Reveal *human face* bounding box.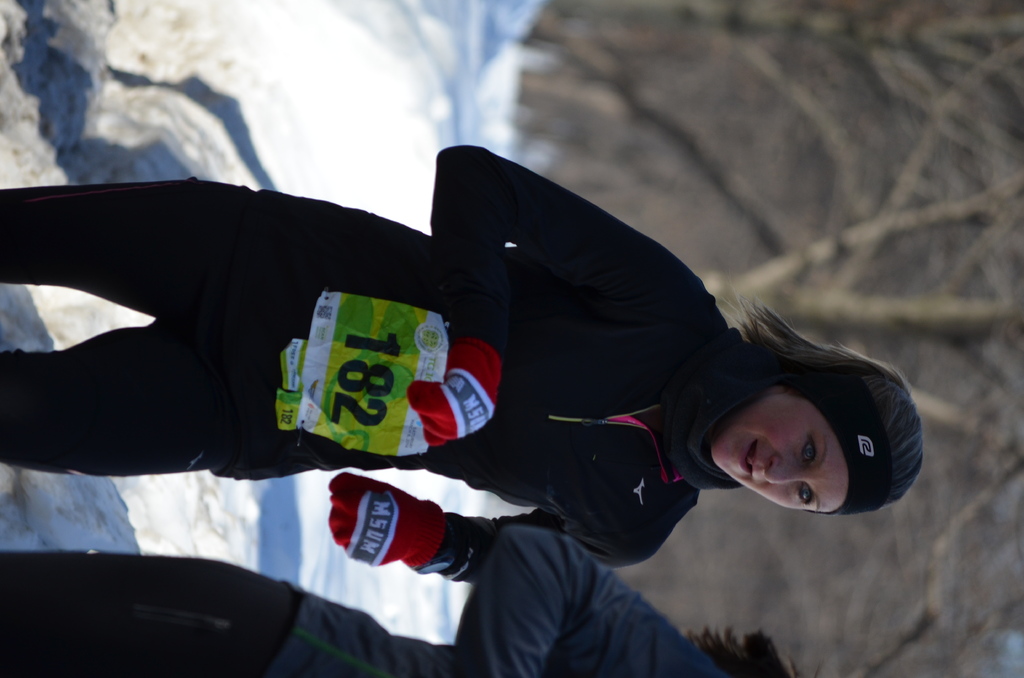
Revealed: pyautogui.locateOnScreen(710, 395, 849, 515).
